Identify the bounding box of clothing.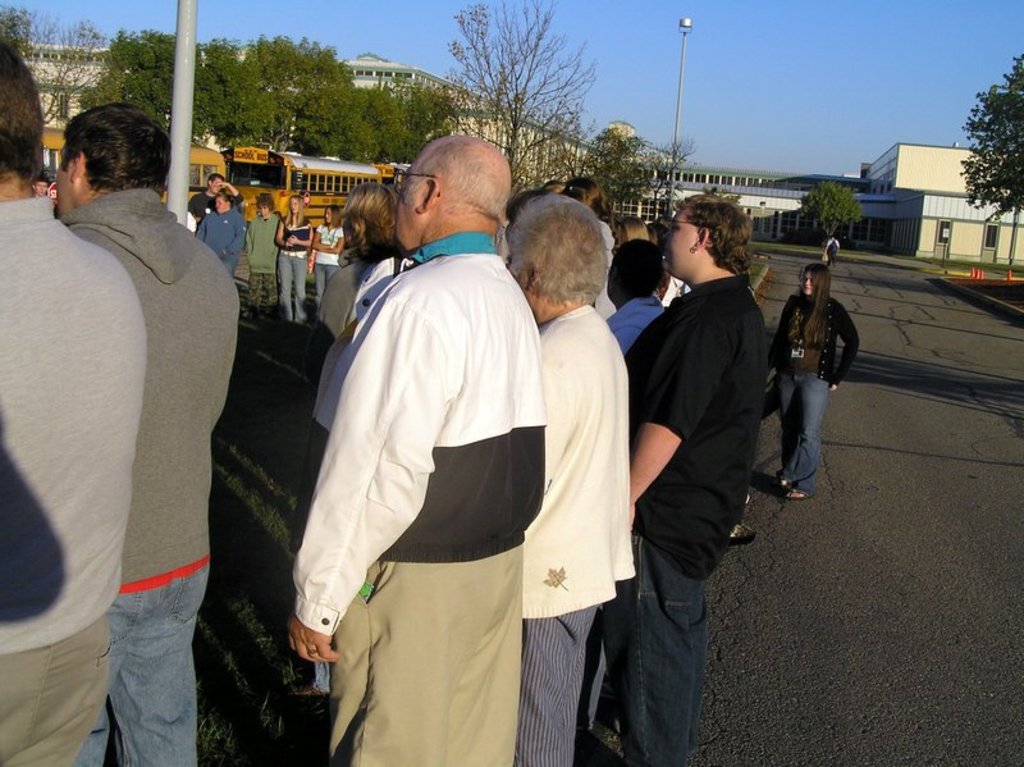
crop(0, 197, 148, 766).
